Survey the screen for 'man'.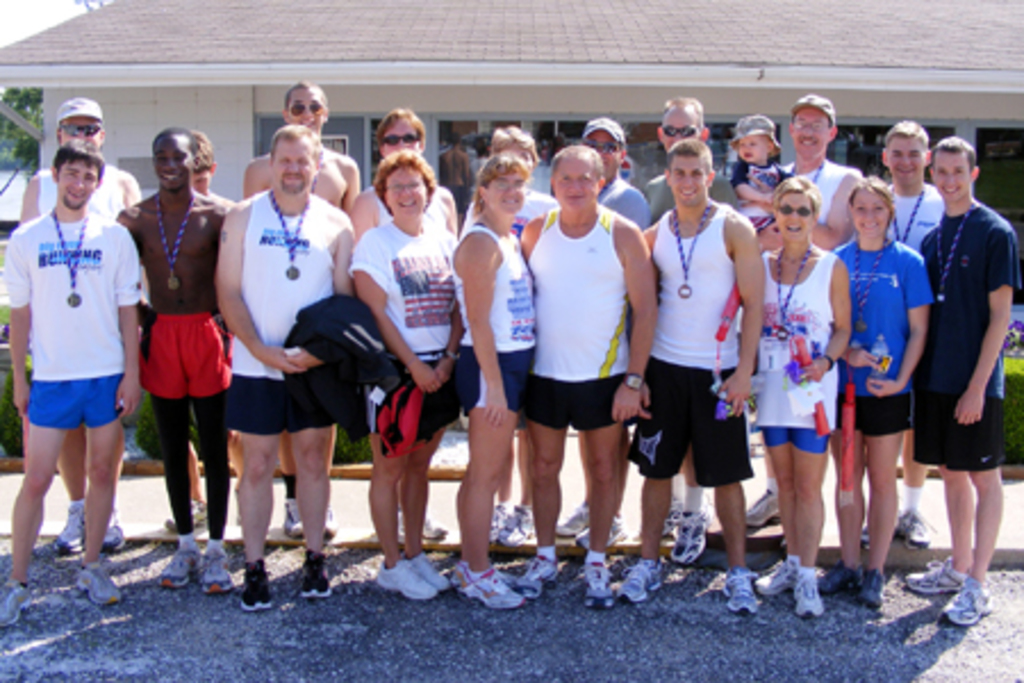
Survey found: region(746, 93, 865, 530).
